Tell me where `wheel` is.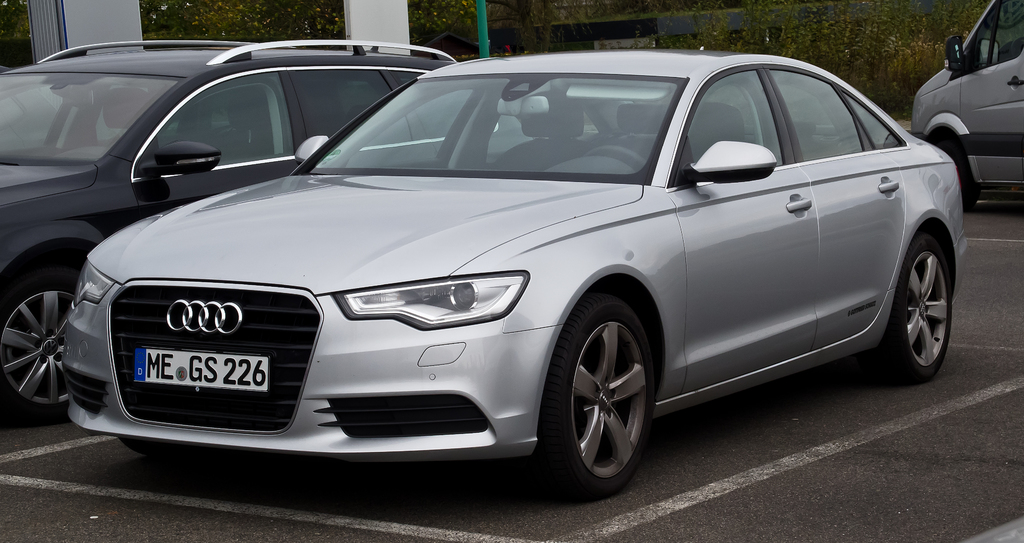
`wheel` is at 533,292,651,499.
